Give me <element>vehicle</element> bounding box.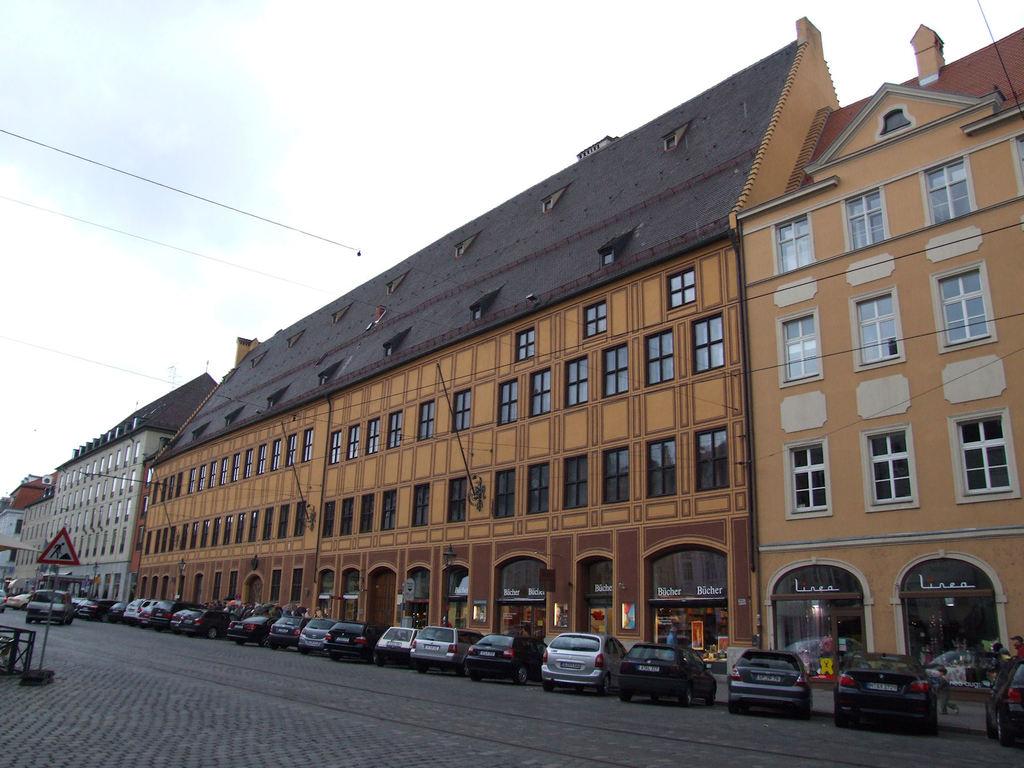
box=[0, 588, 11, 609].
